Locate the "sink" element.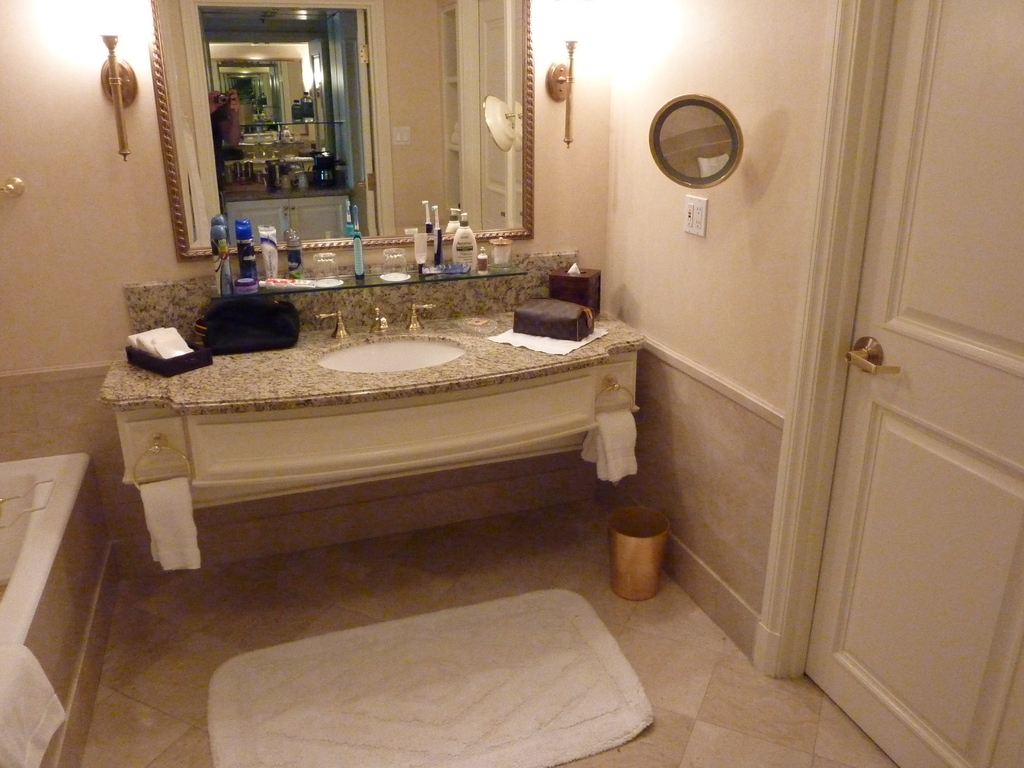
Element bbox: detection(311, 301, 475, 373).
